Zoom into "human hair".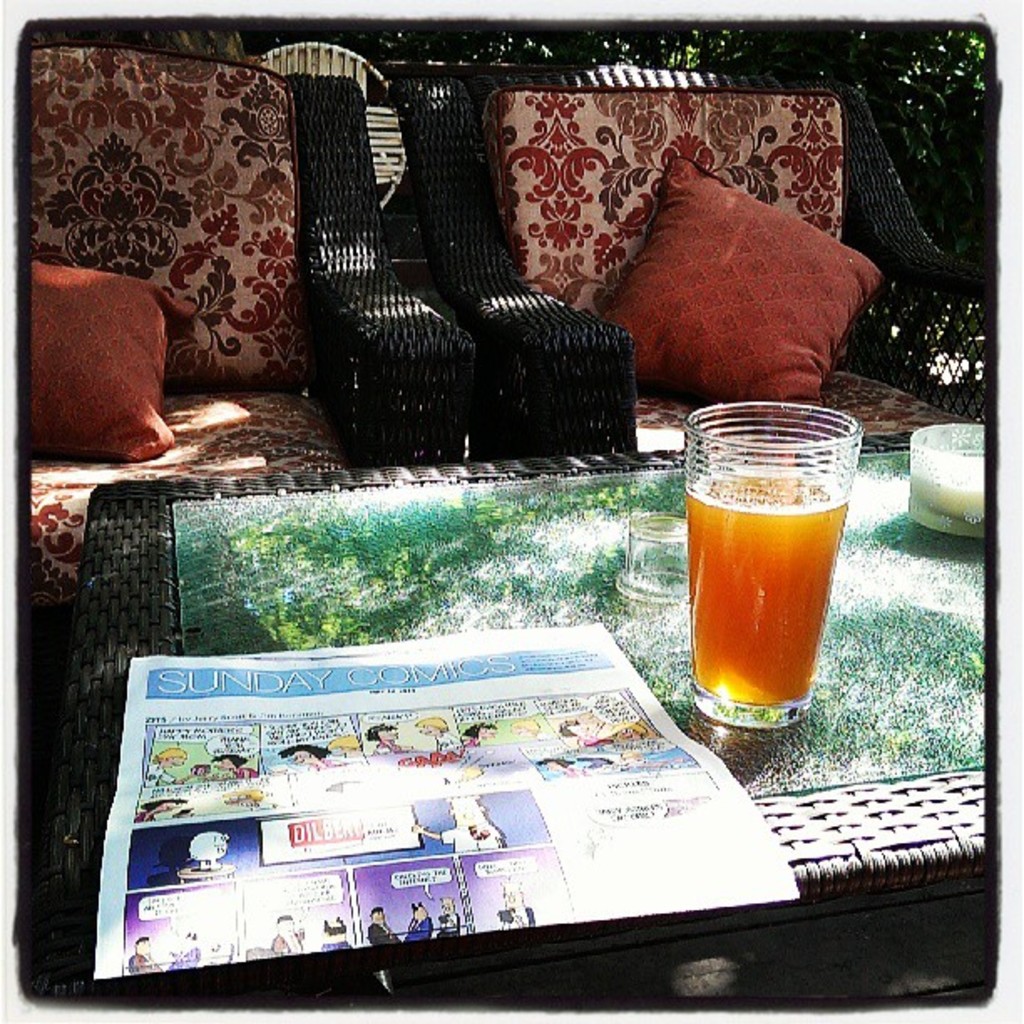
Zoom target: bbox=[281, 740, 336, 756].
